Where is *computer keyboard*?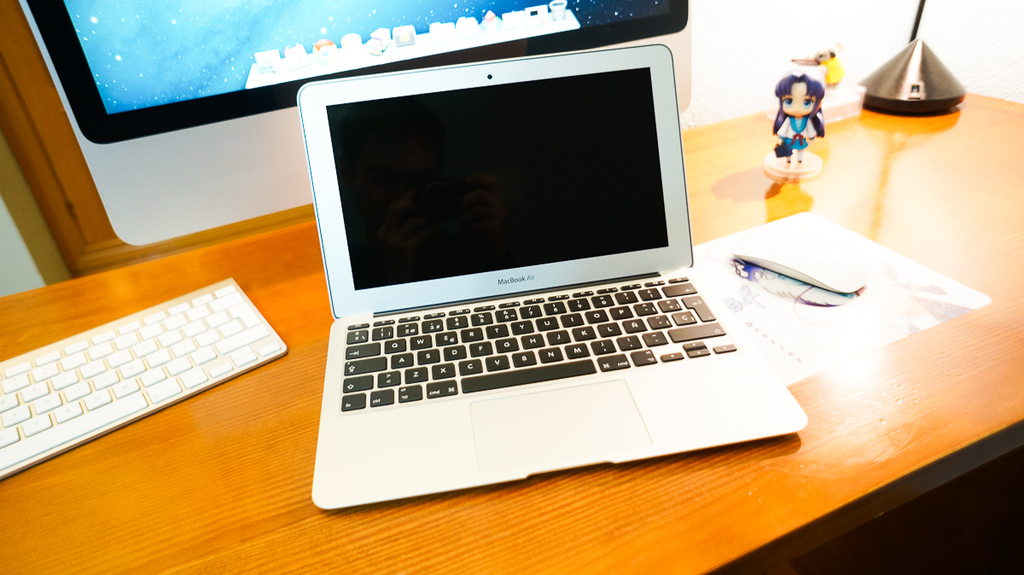
342:272:739:411.
